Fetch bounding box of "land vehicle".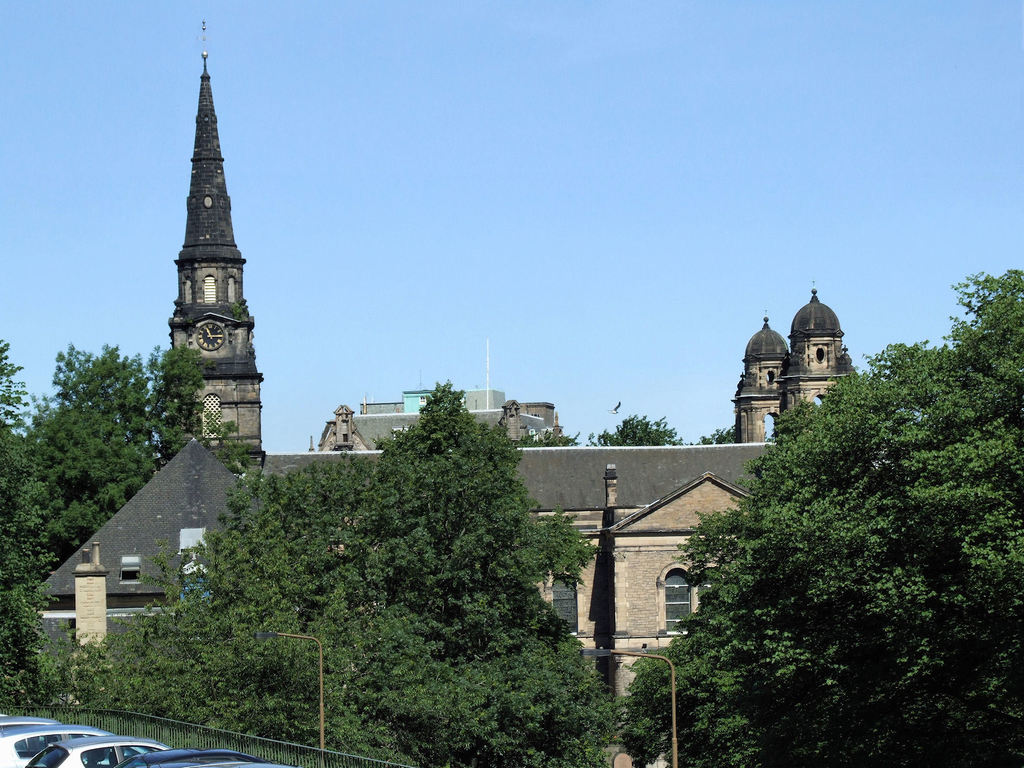
Bbox: (left=0, top=728, right=117, bottom=767).
